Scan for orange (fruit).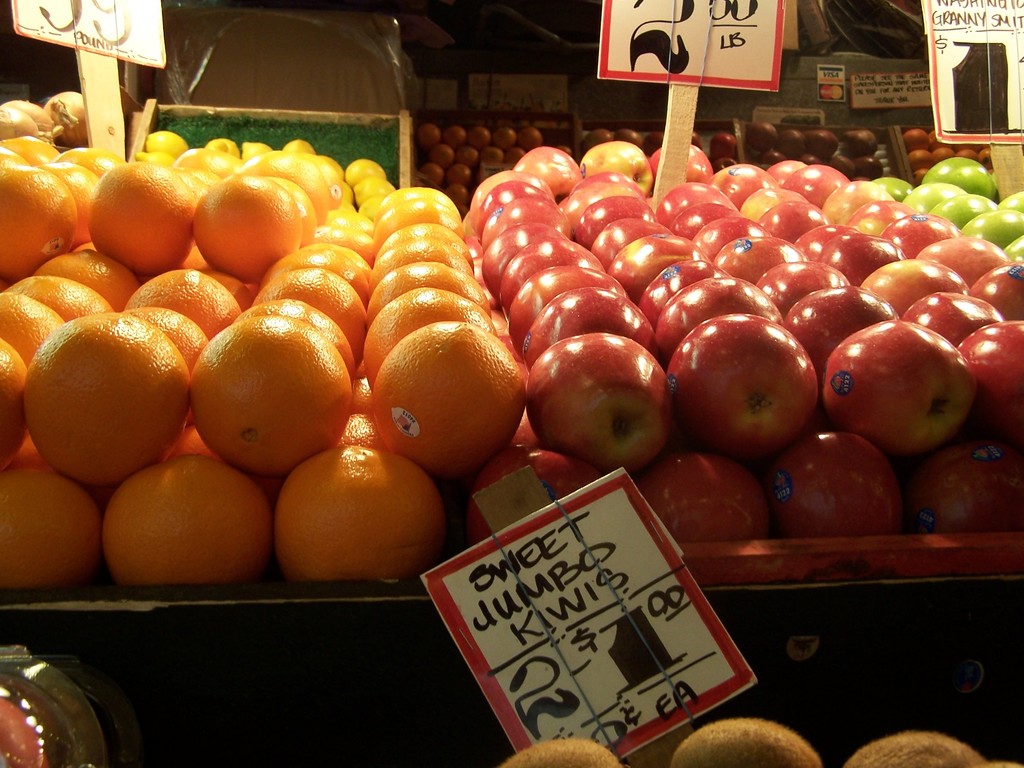
Scan result: bbox=[91, 163, 200, 280].
